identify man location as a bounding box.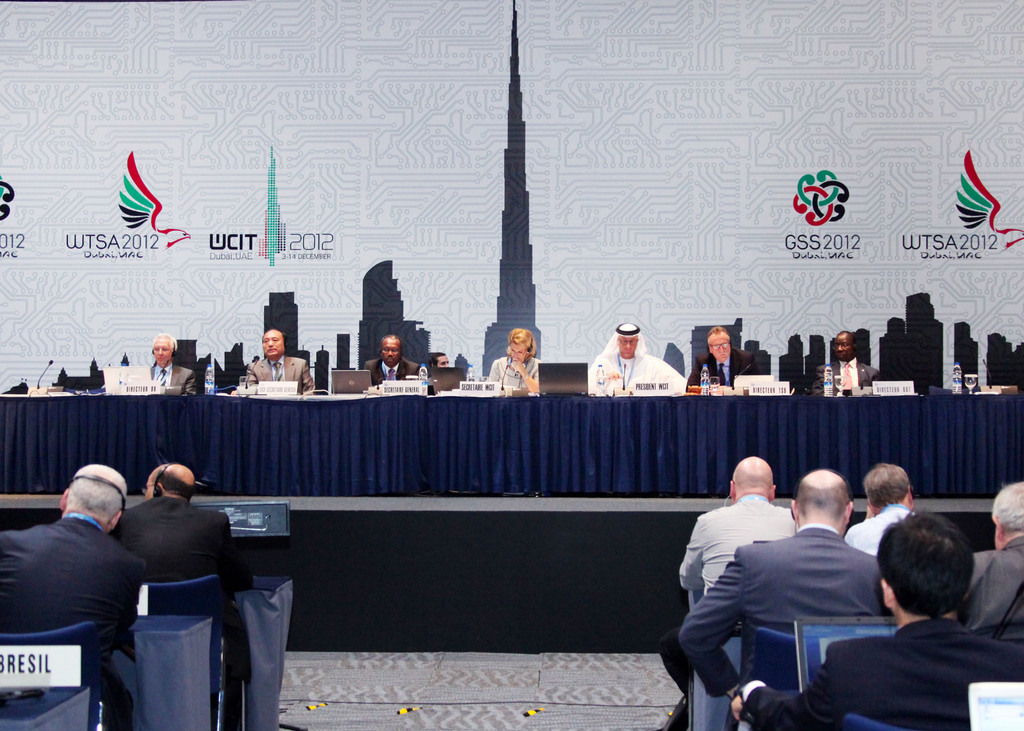
0, 465, 152, 730.
